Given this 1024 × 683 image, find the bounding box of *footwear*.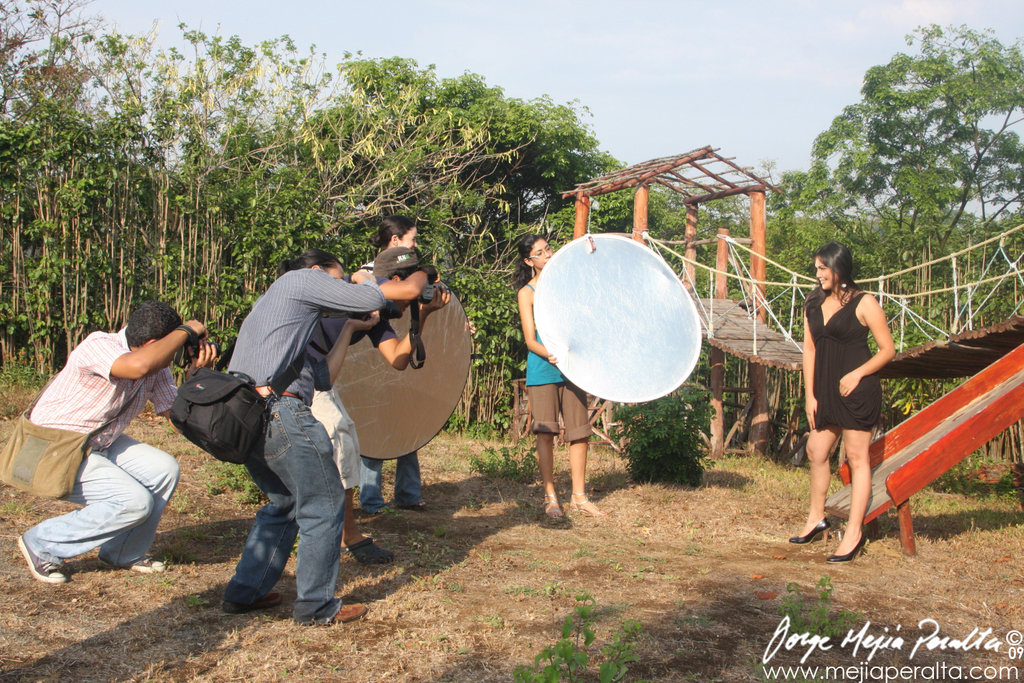
<region>292, 599, 366, 624</region>.
